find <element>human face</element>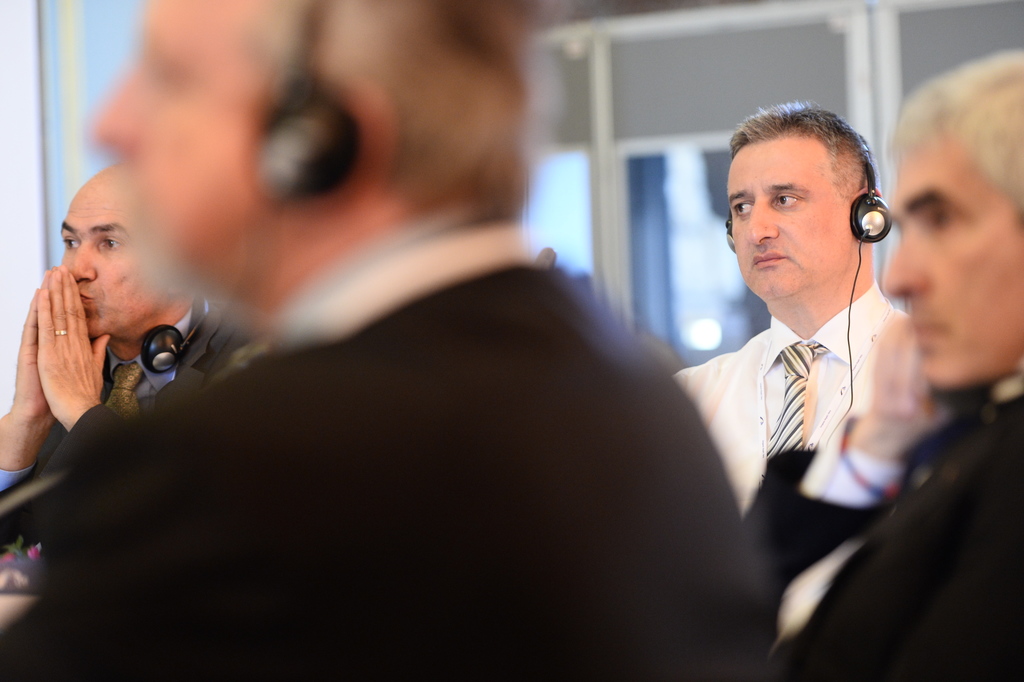
bbox(726, 144, 852, 297)
